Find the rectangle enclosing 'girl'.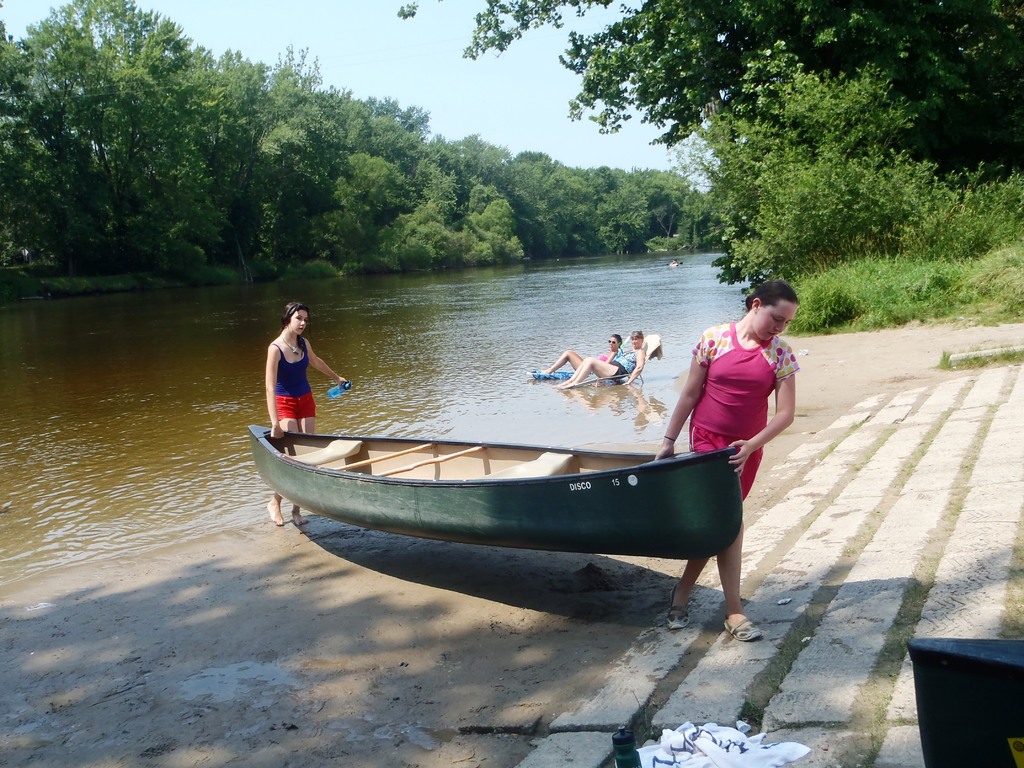
bbox=[264, 301, 349, 526].
